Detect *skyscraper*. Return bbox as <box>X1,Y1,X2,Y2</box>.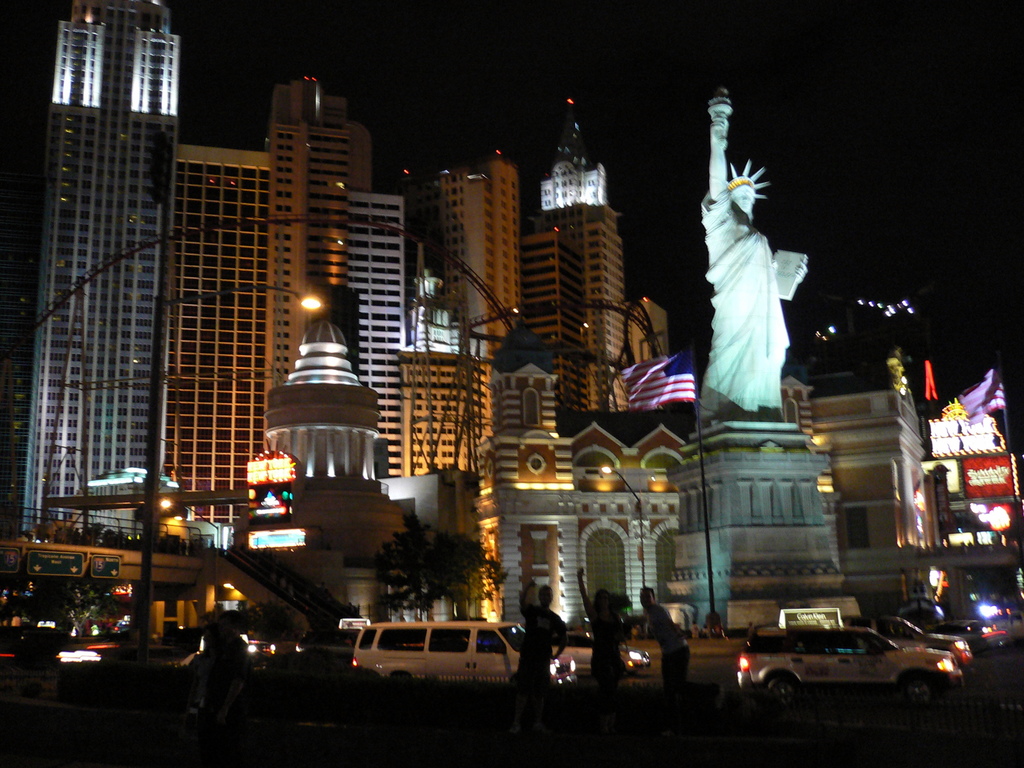
<box>515,77,643,401</box>.
